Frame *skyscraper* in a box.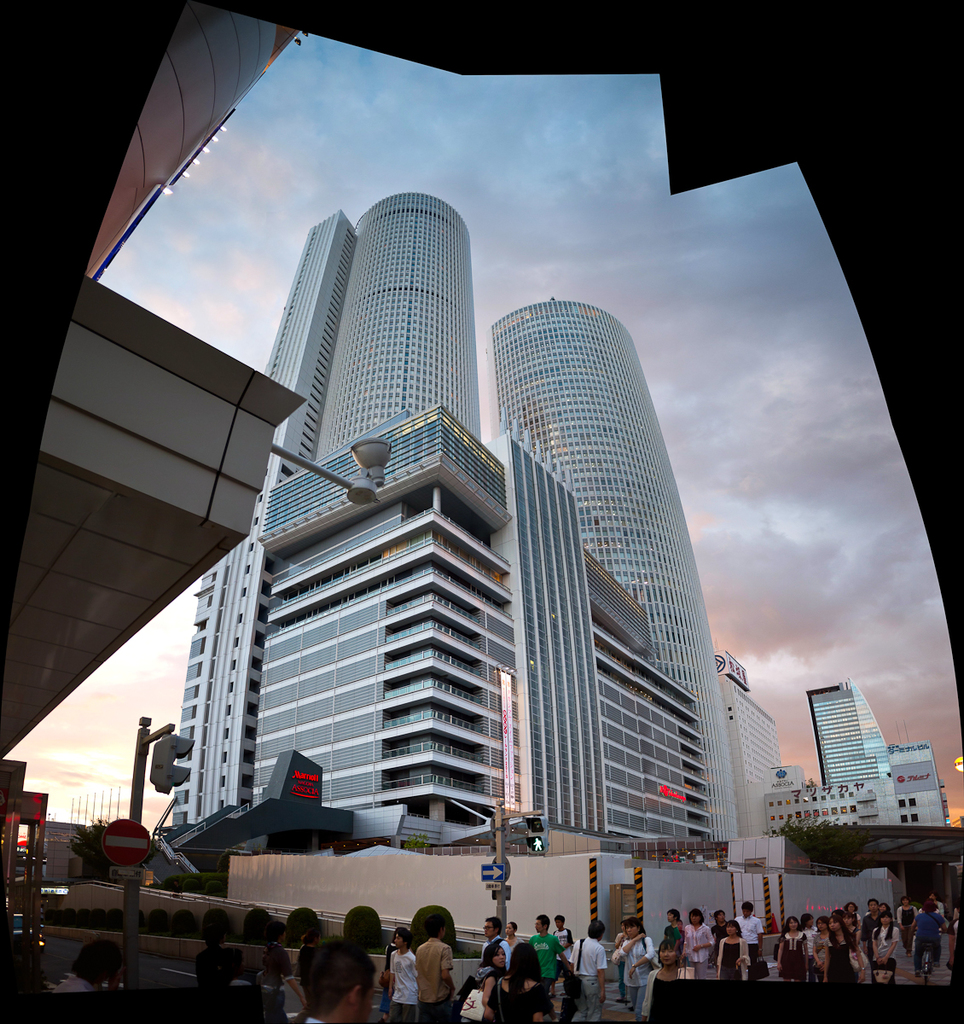
locate(484, 288, 736, 851).
